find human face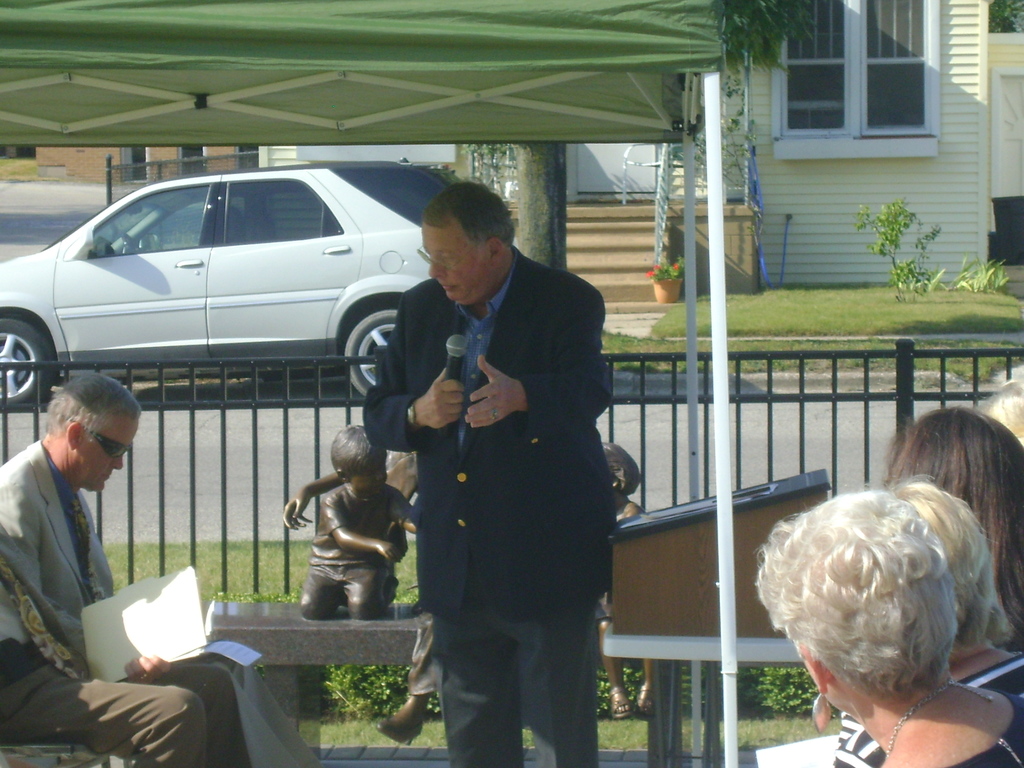
box=[428, 221, 489, 311]
